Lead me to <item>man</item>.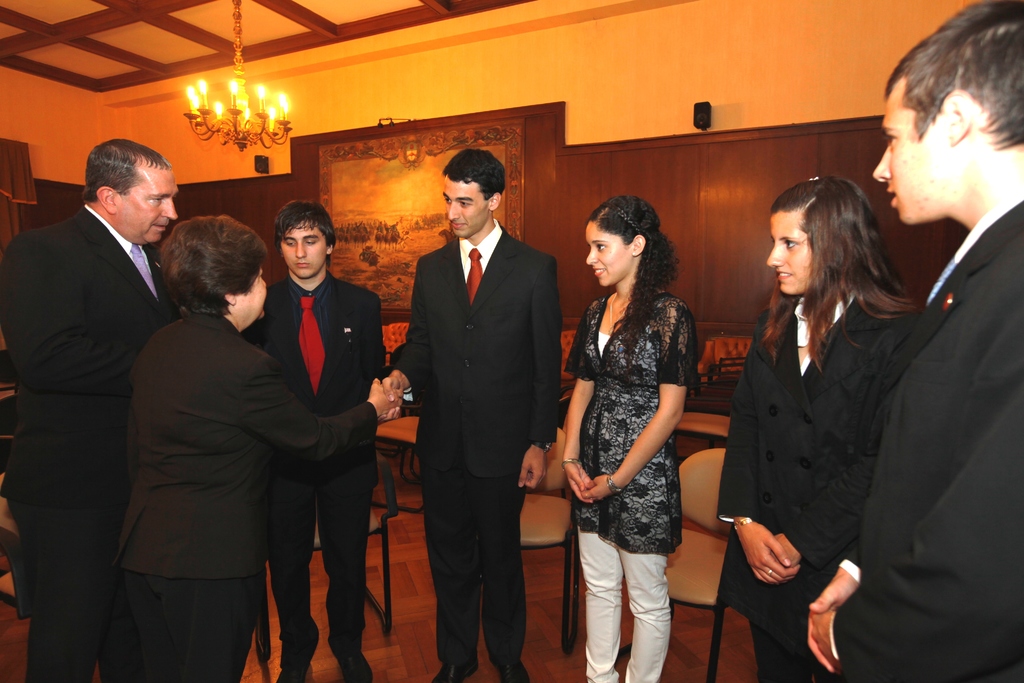
Lead to crop(806, 0, 1023, 682).
